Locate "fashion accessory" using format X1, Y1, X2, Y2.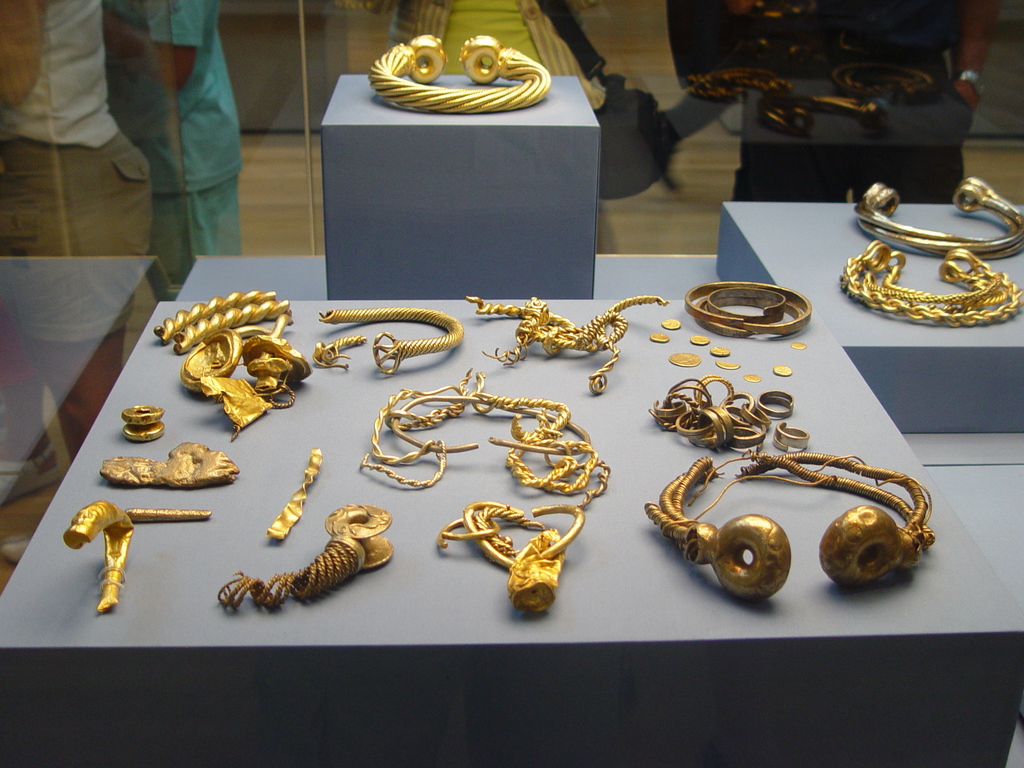
956, 69, 989, 99.
